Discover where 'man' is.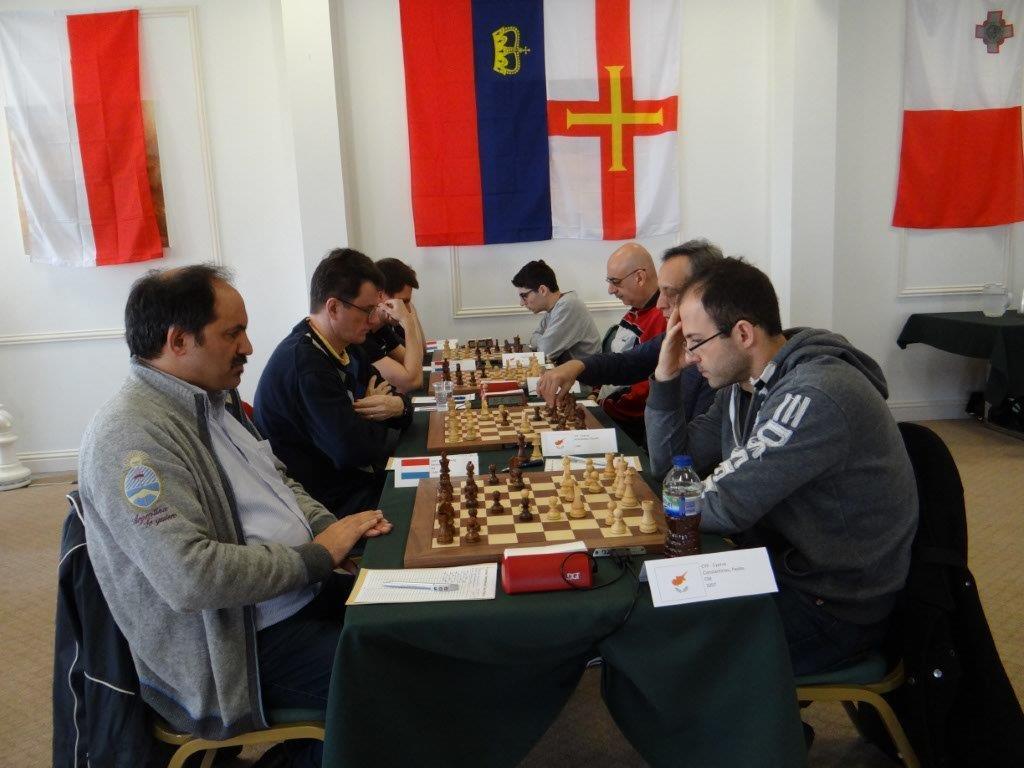
Discovered at [x1=509, y1=255, x2=605, y2=356].
